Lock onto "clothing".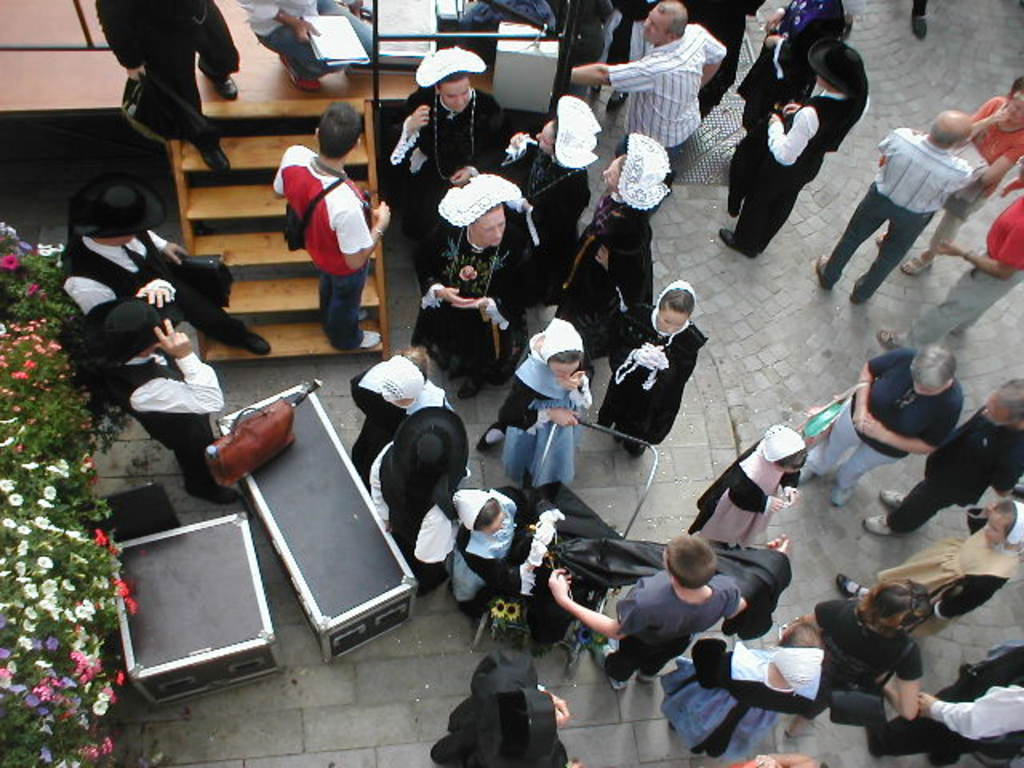
Locked: rect(272, 123, 376, 330).
